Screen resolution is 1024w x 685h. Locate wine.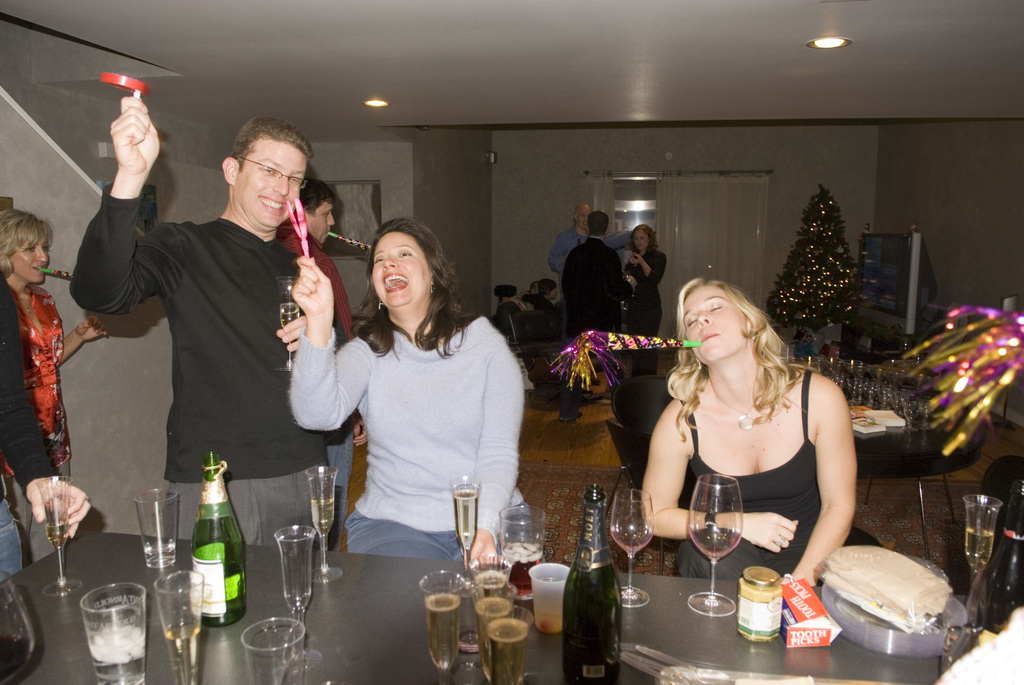
<box>563,480,625,684</box>.
